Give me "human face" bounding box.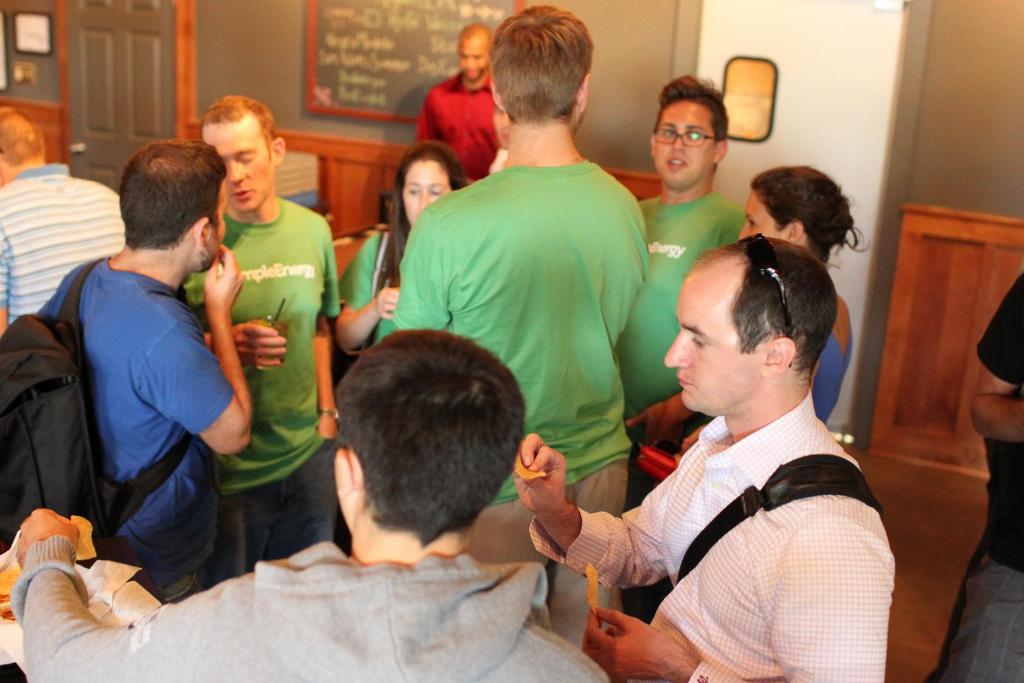
200/177/225/267.
